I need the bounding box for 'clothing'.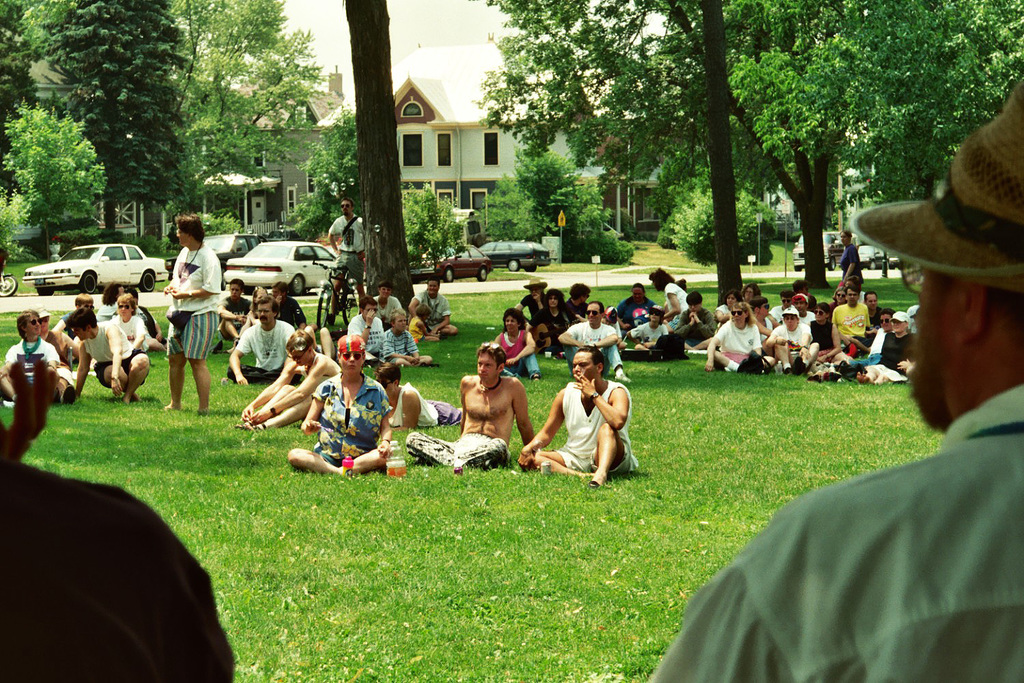
Here it is: 810:296:820:313.
